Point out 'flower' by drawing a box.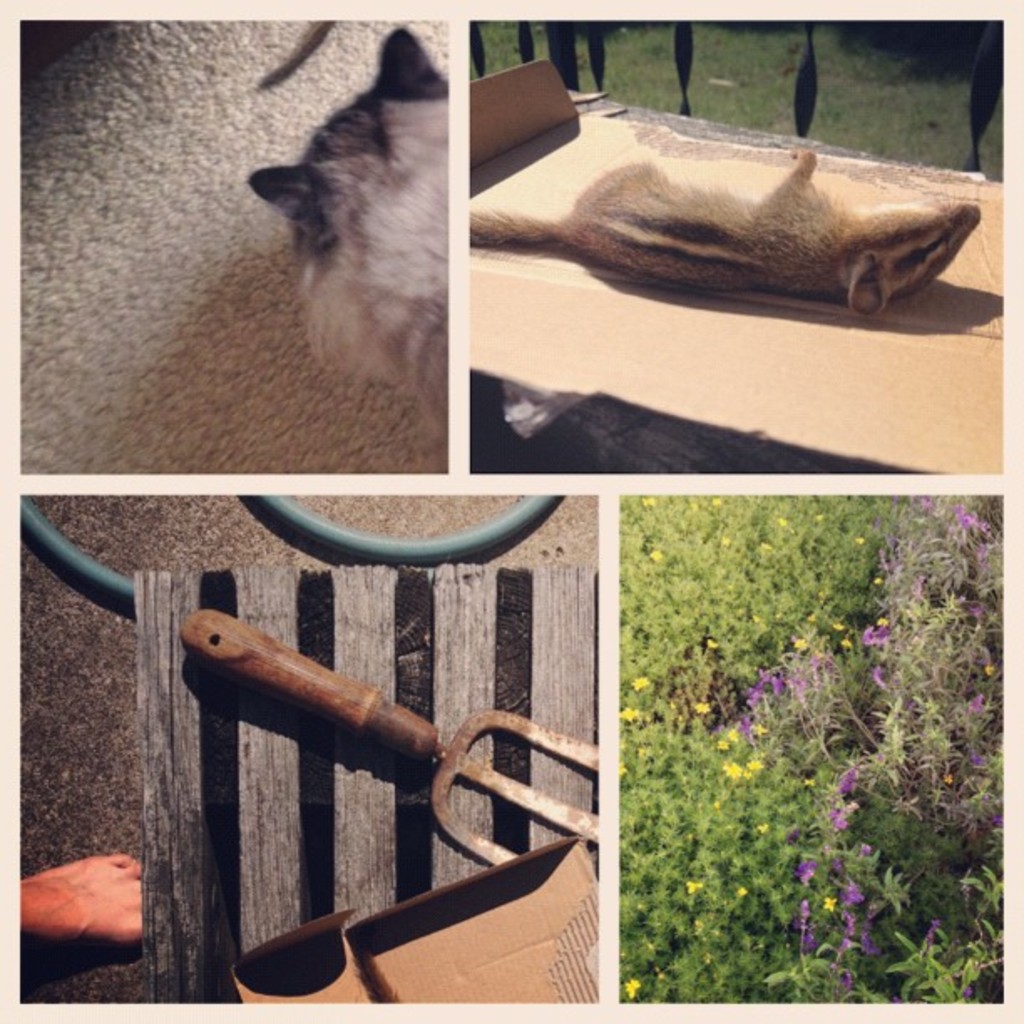
bbox=(873, 572, 883, 584).
